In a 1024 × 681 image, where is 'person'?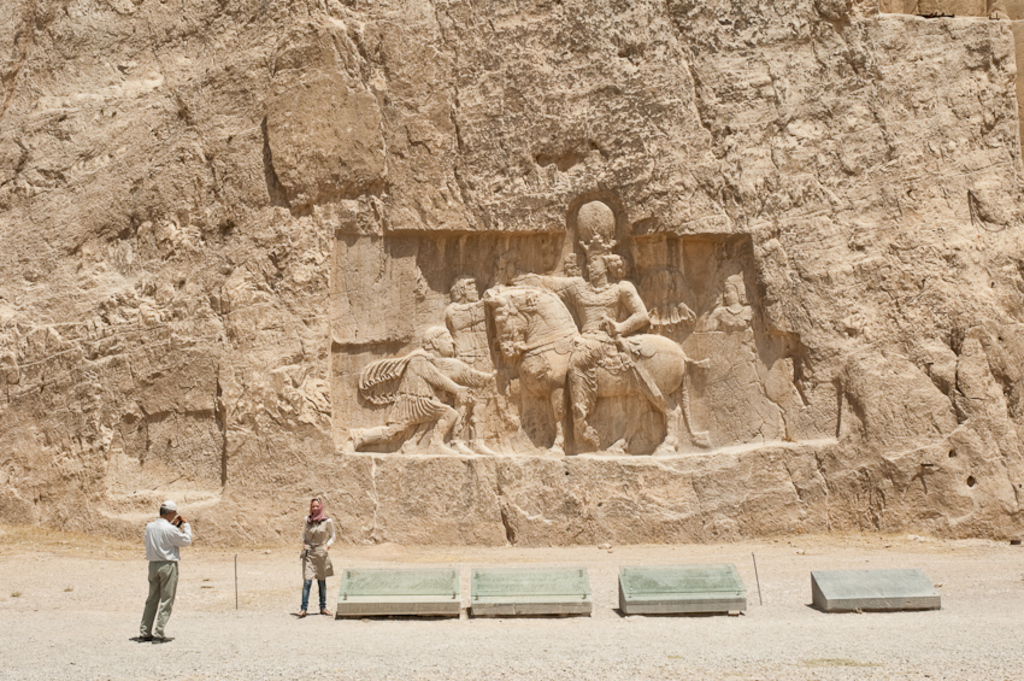
126/494/188/645.
